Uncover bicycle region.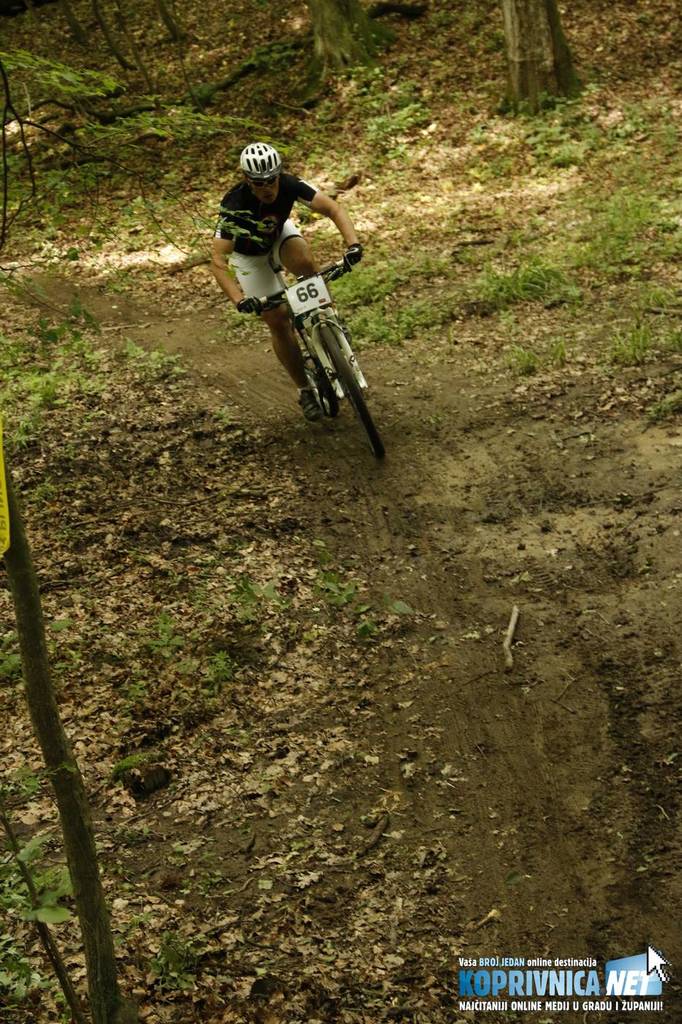
Uncovered: [238, 249, 387, 451].
